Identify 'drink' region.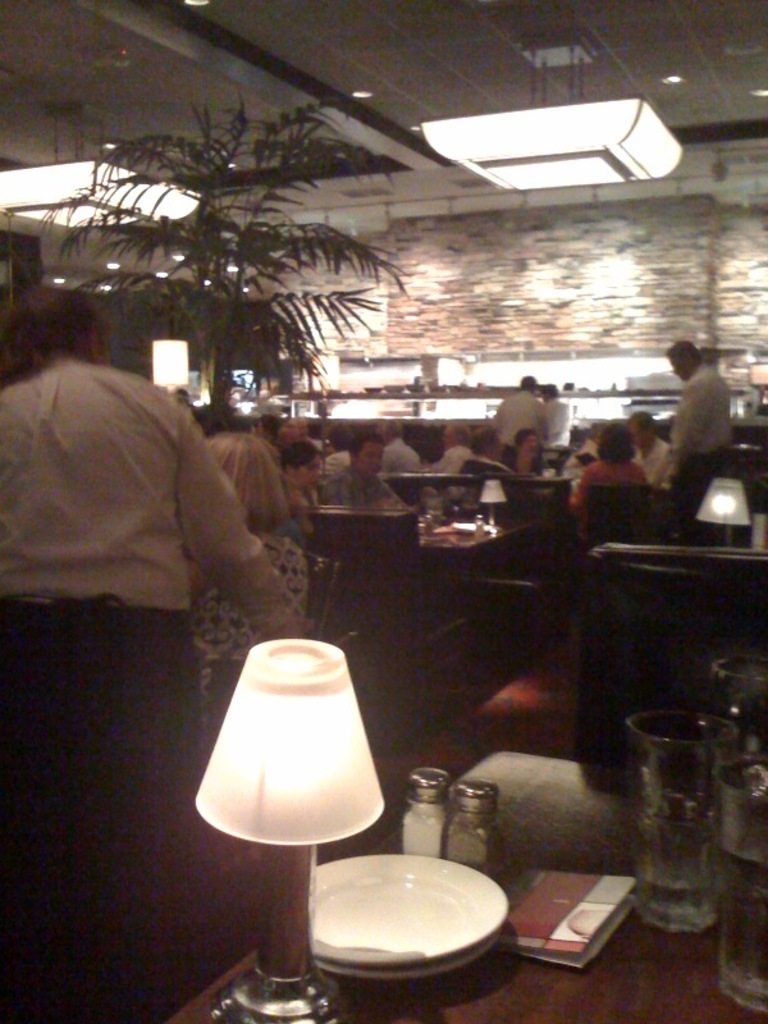
Region: locate(635, 795, 723, 934).
